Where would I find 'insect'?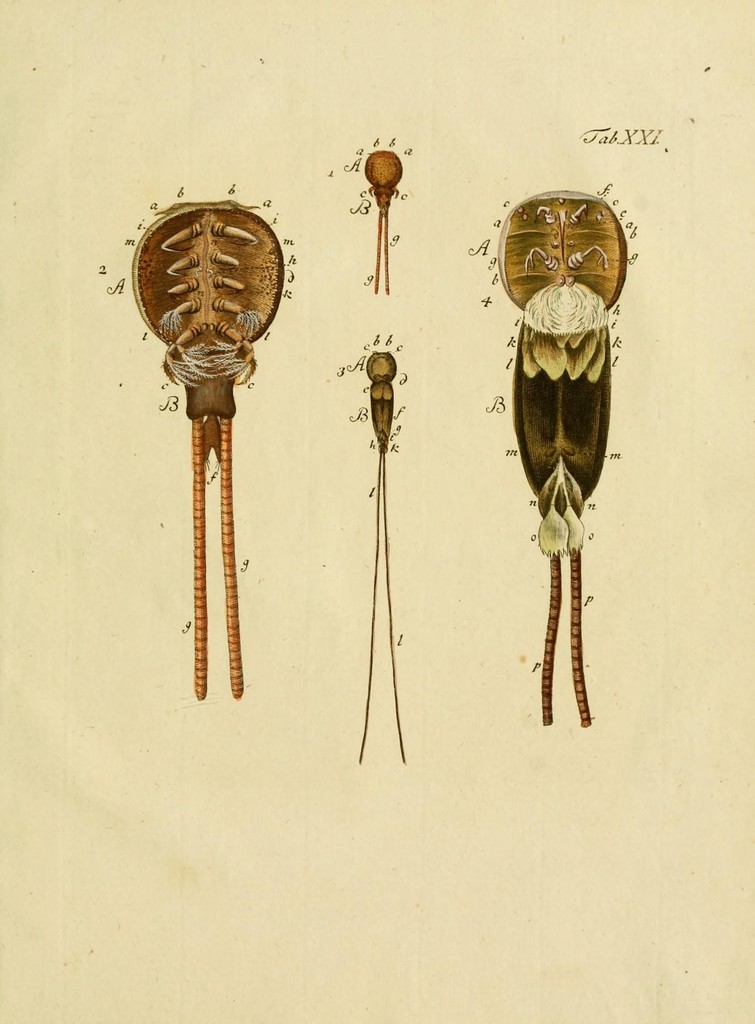
At <region>128, 195, 288, 703</region>.
